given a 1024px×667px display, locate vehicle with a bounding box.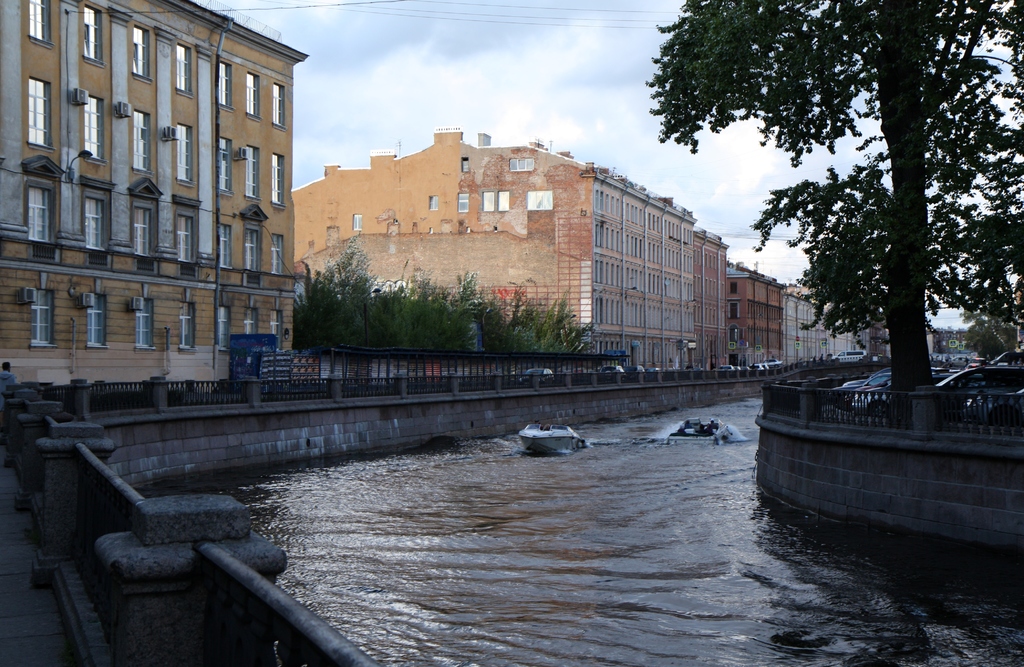
Located: [719, 365, 738, 373].
